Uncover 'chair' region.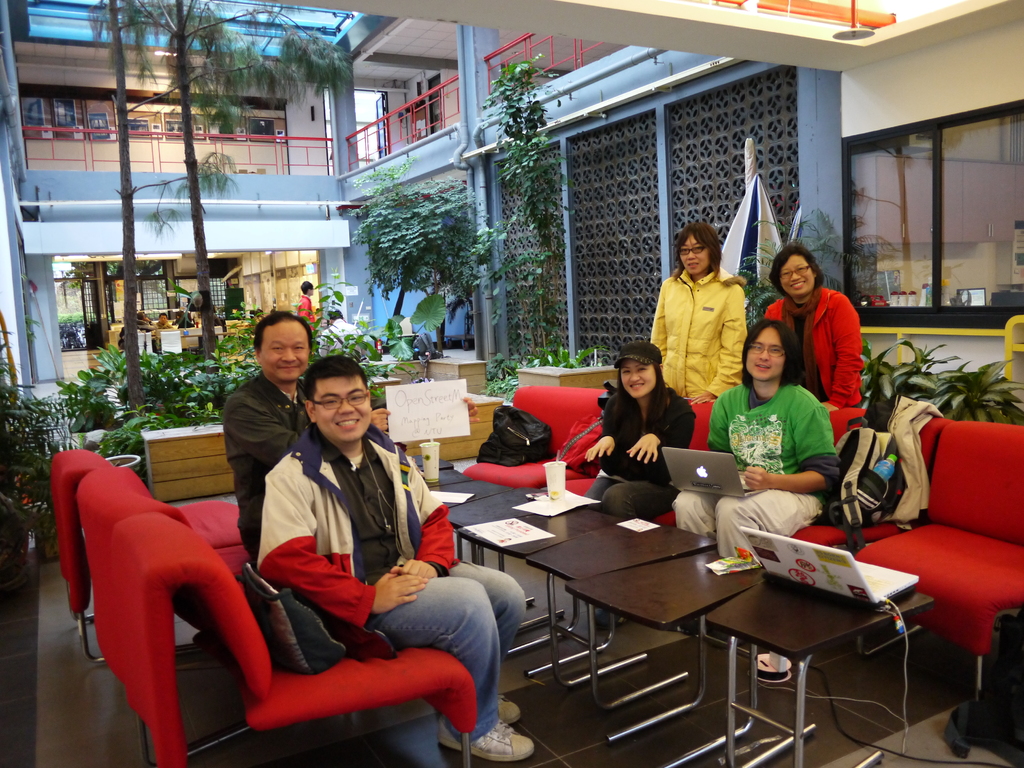
Uncovered: left=858, top=418, right=1023, bottom=697.
